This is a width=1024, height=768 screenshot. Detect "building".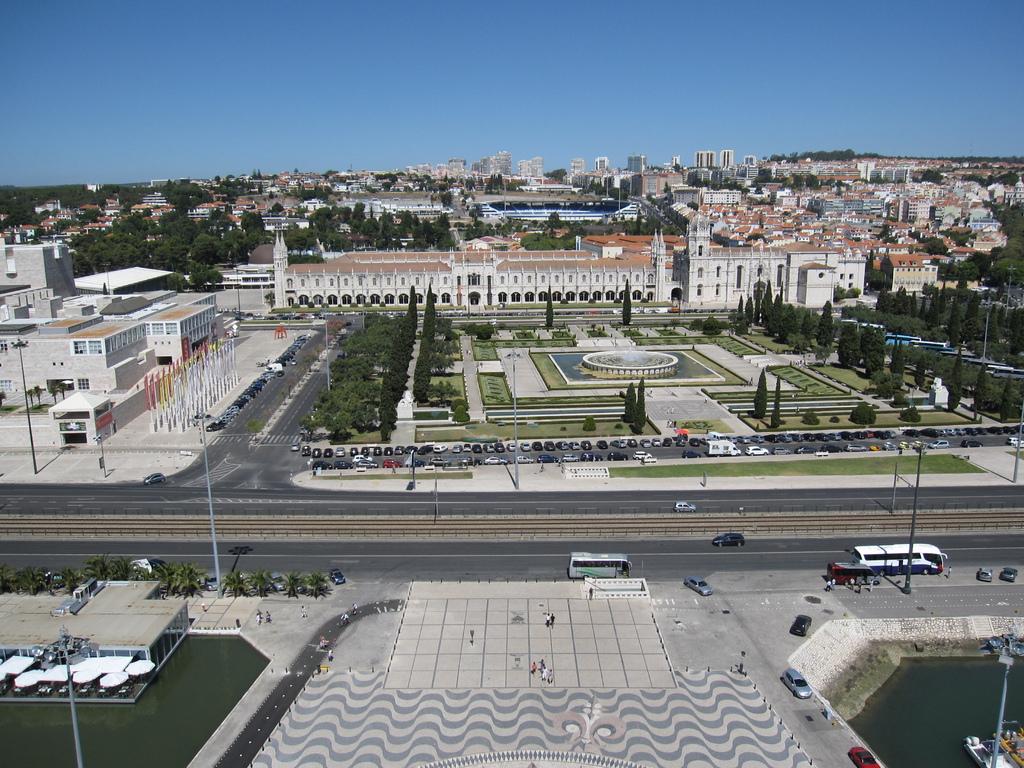
bbox=(628, 155, 644, 171).
